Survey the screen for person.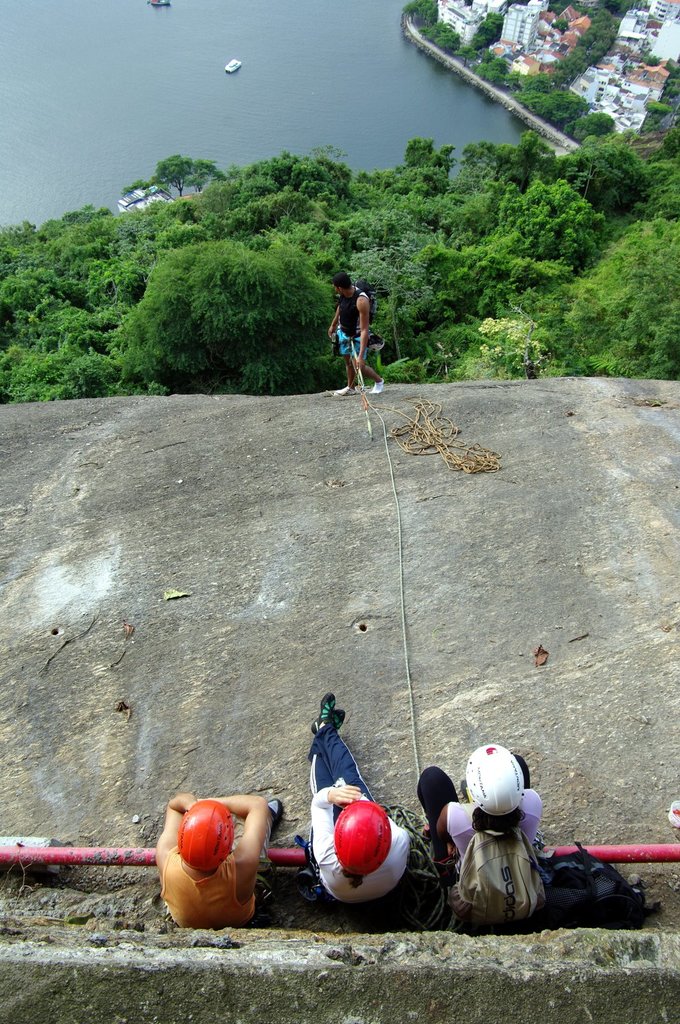
Survey found: 154,788,283,932.
